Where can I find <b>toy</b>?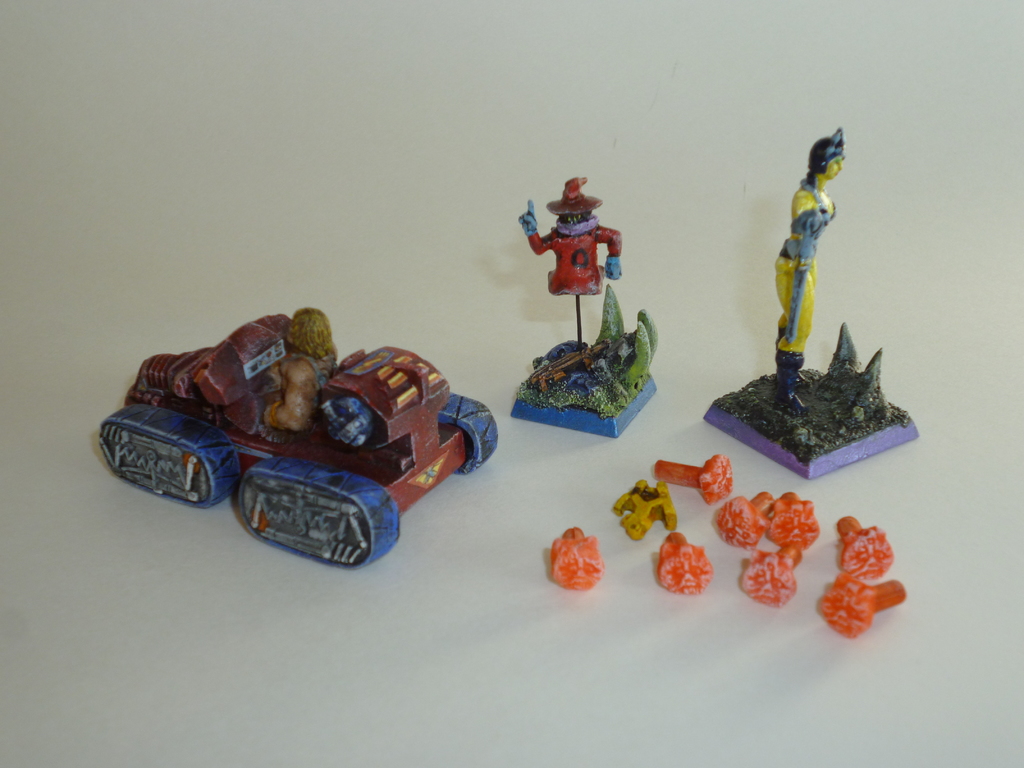
You can find it at locate(546, 534, 607, 593).
